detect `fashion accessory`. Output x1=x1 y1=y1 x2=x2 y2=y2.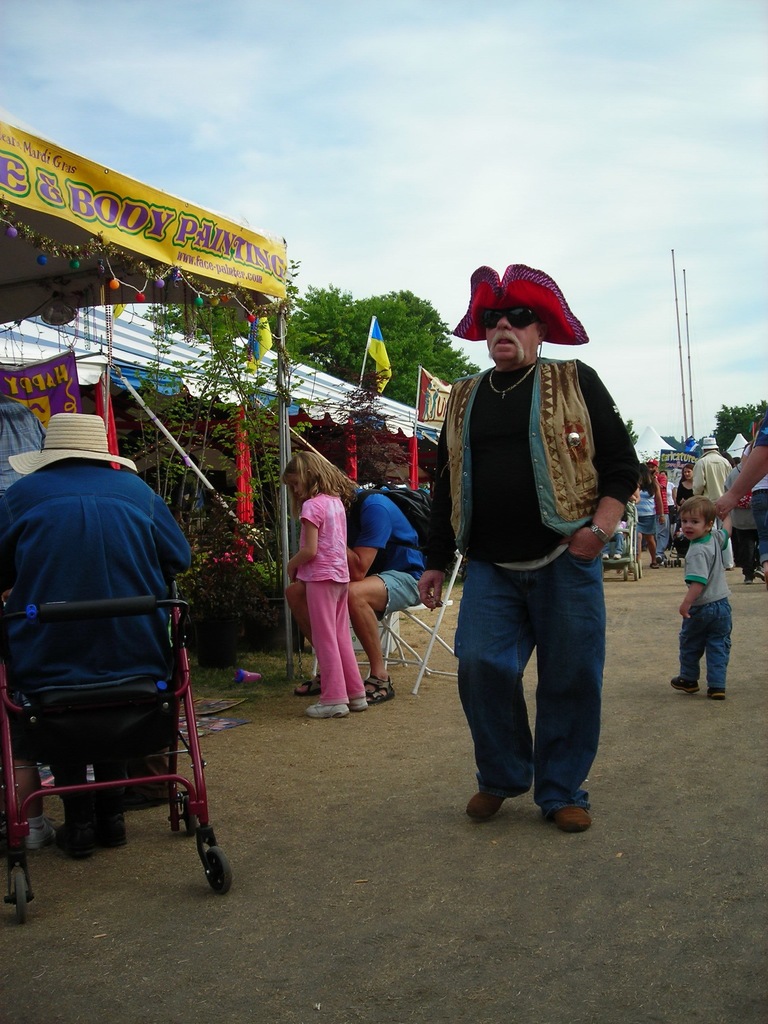
x1=702 y1=436 x2=717 y2=450.
